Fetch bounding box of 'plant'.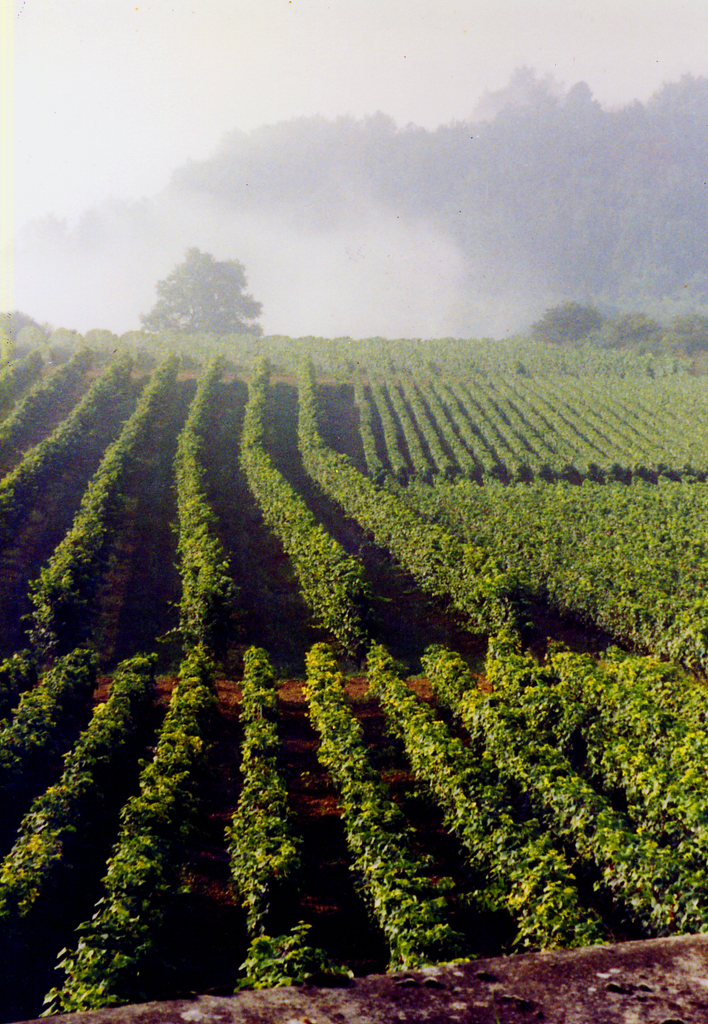
Bbox: 238 915 328 992.
